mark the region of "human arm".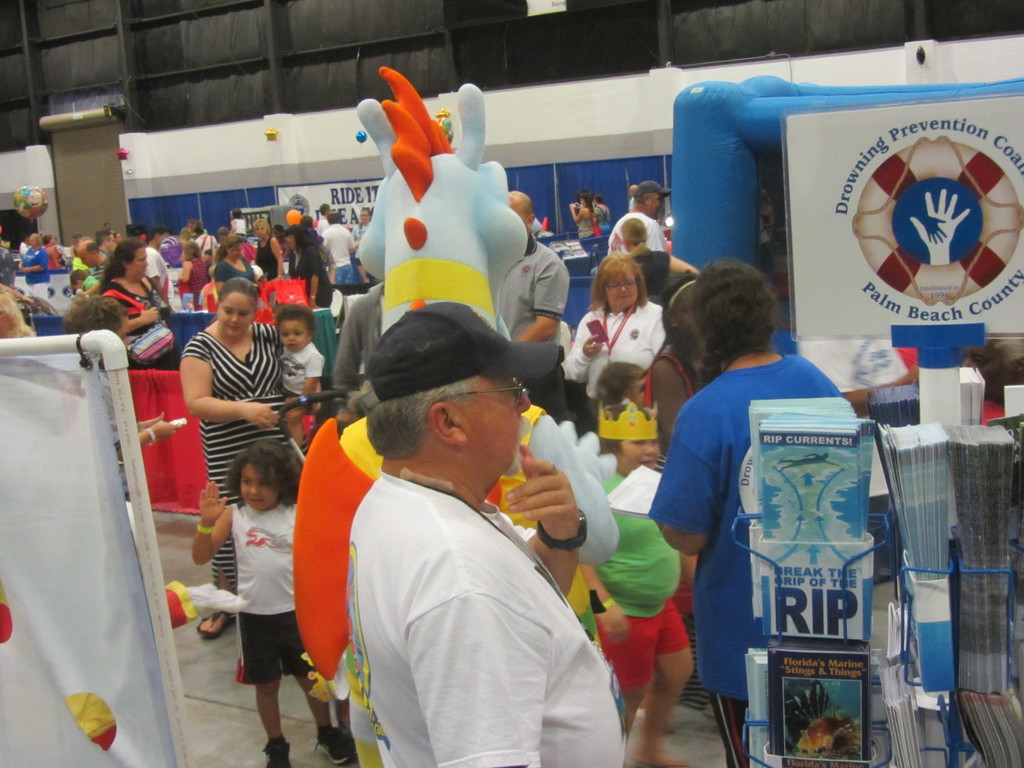
Region: (173, 365, 284, 447).
